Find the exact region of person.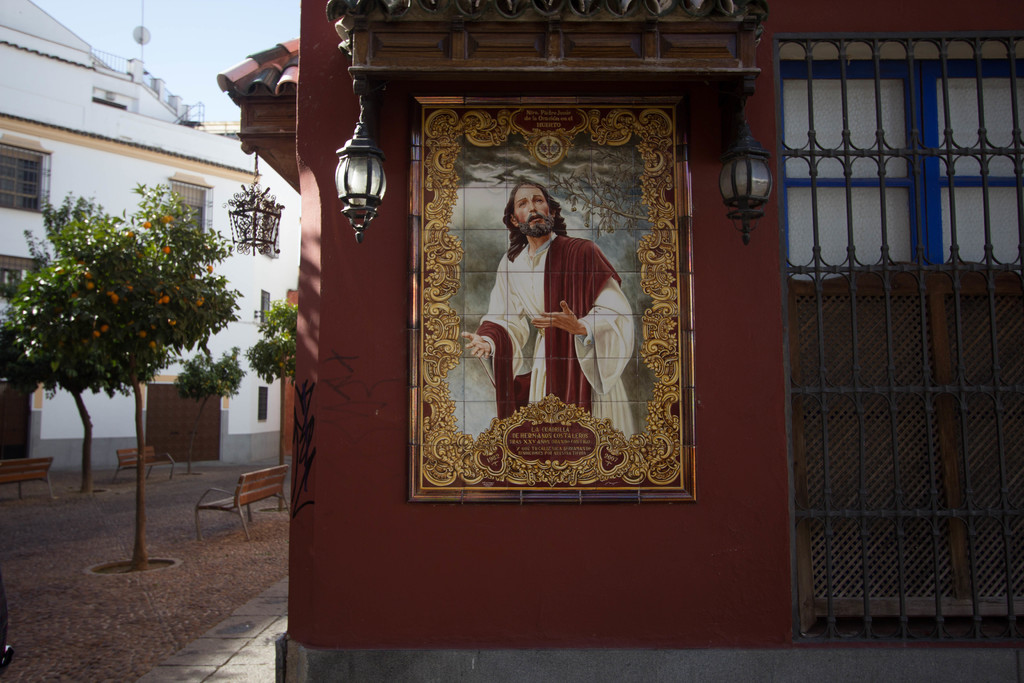
Exact region: pyautogui.locateOnScreen(458, 177, 636, 438).
